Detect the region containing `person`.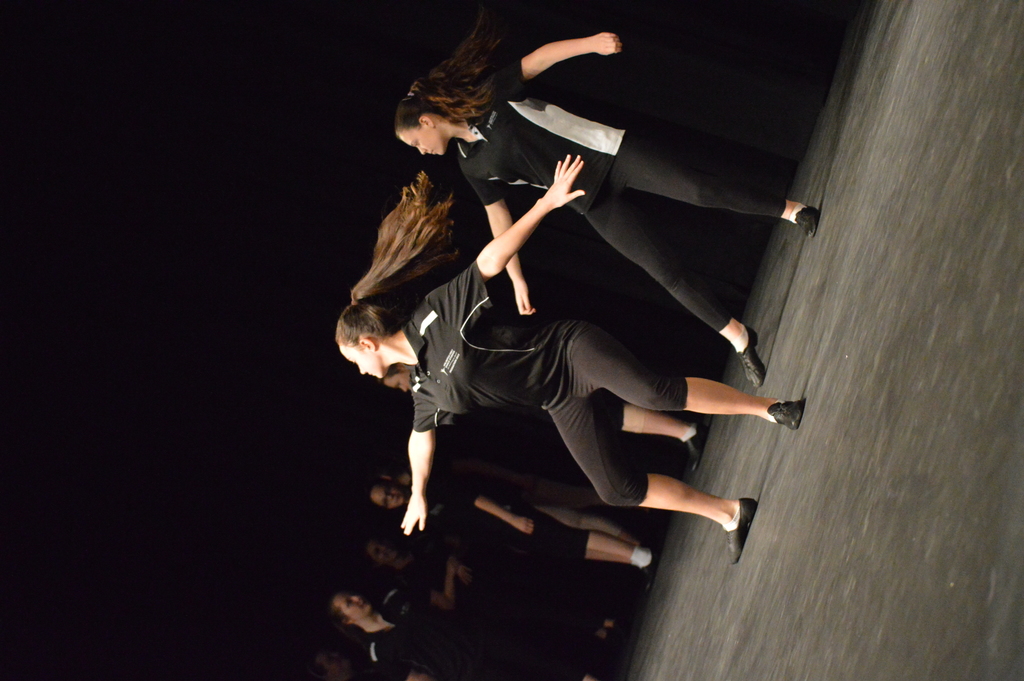
360:544:628:621.
